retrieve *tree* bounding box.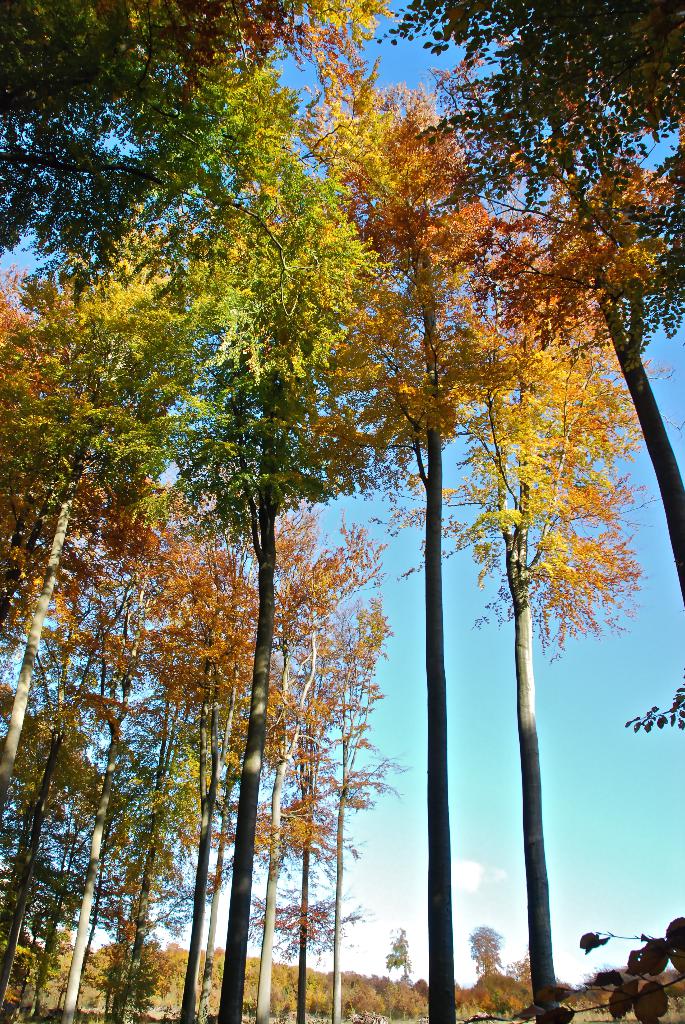
Bounding box: (455, 197, 656, 1021).
